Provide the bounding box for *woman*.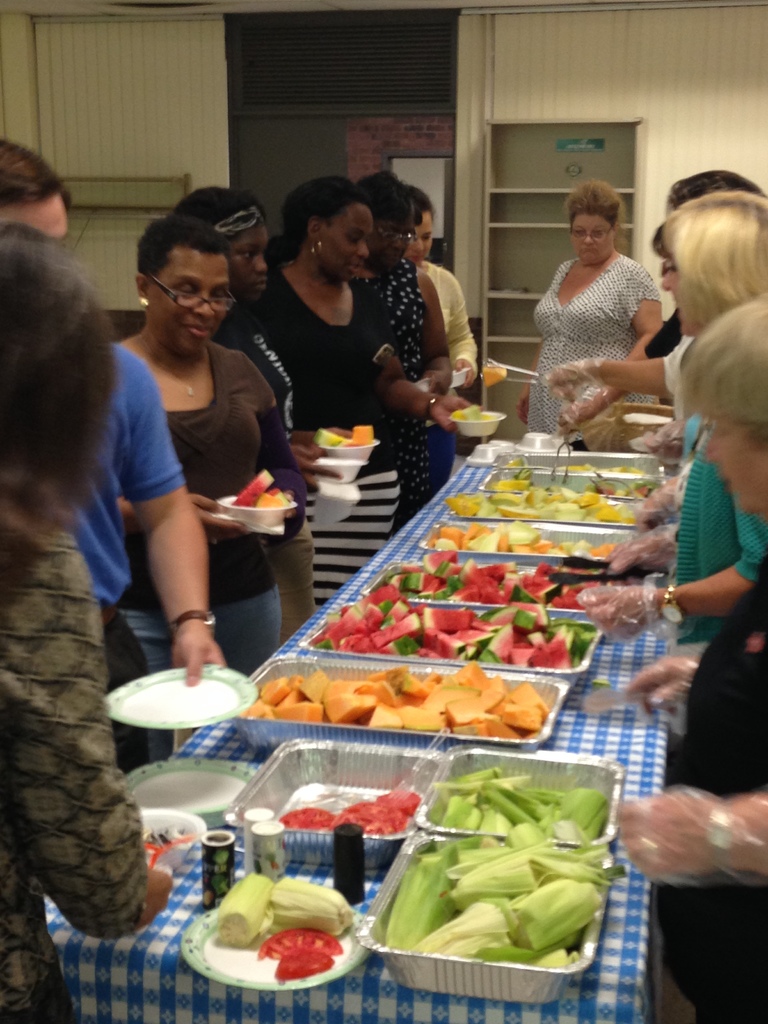
detection(408, 182, 484, 494).
